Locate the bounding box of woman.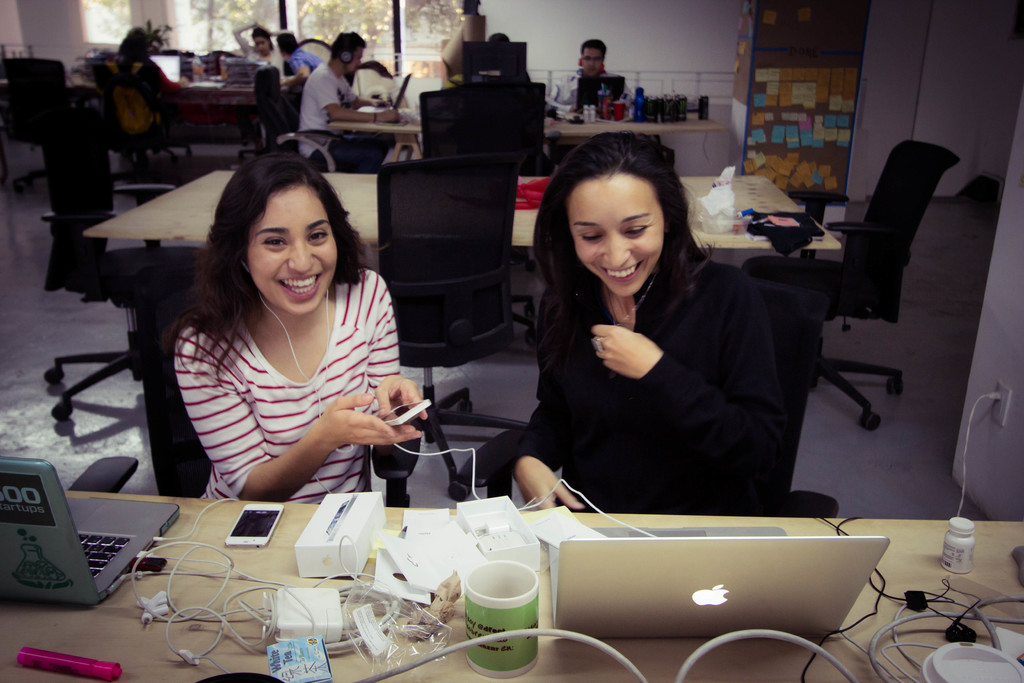
Bounding box: left=499, top=134, right=781, bottom=518.
